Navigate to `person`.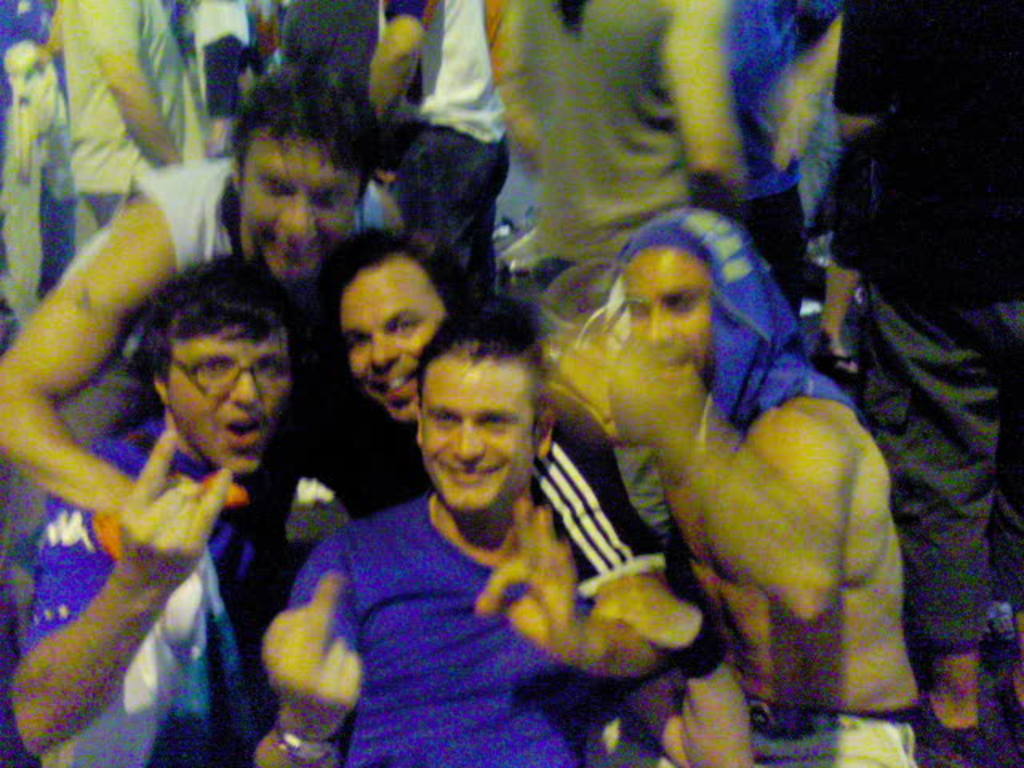
Navigation target: [70, 269, 333, 767].
